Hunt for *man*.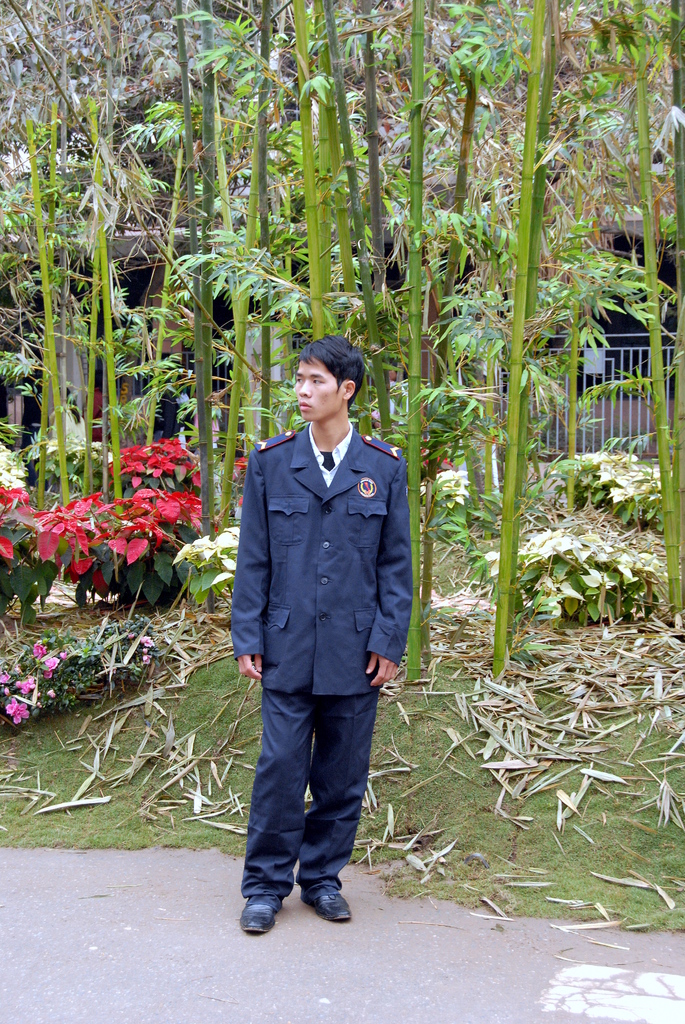
Hunted down at Rect(219, 310, 419, 919).
